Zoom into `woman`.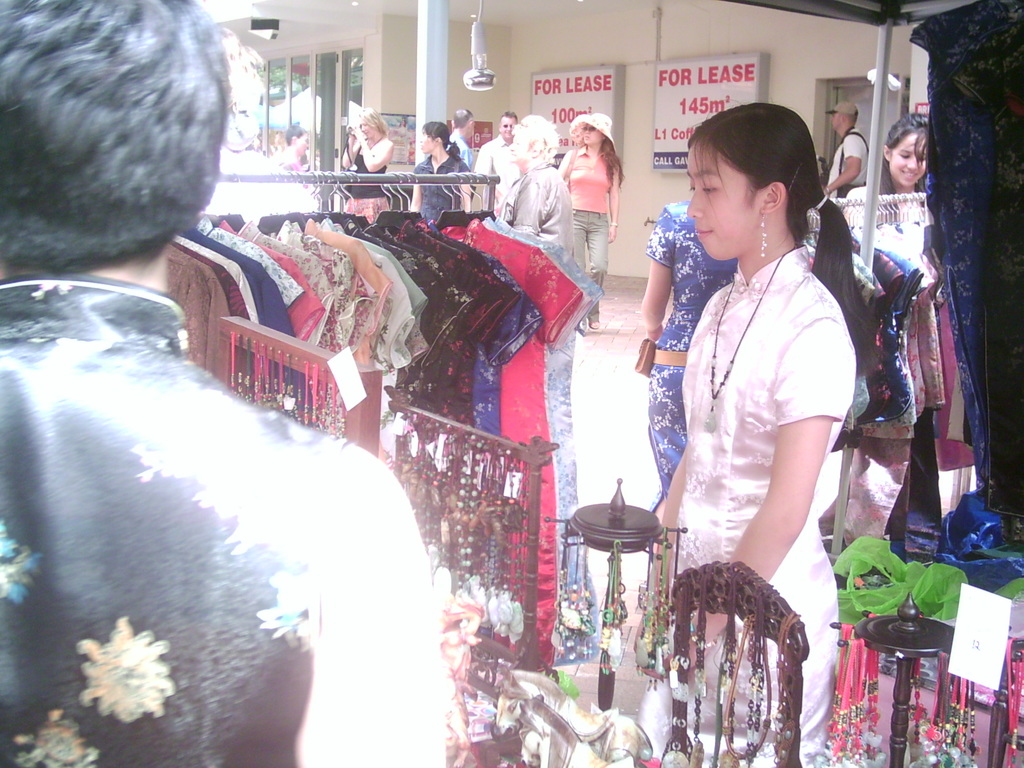
Zoom target: [x1=636, y1=202, x2=741, y2=499].
